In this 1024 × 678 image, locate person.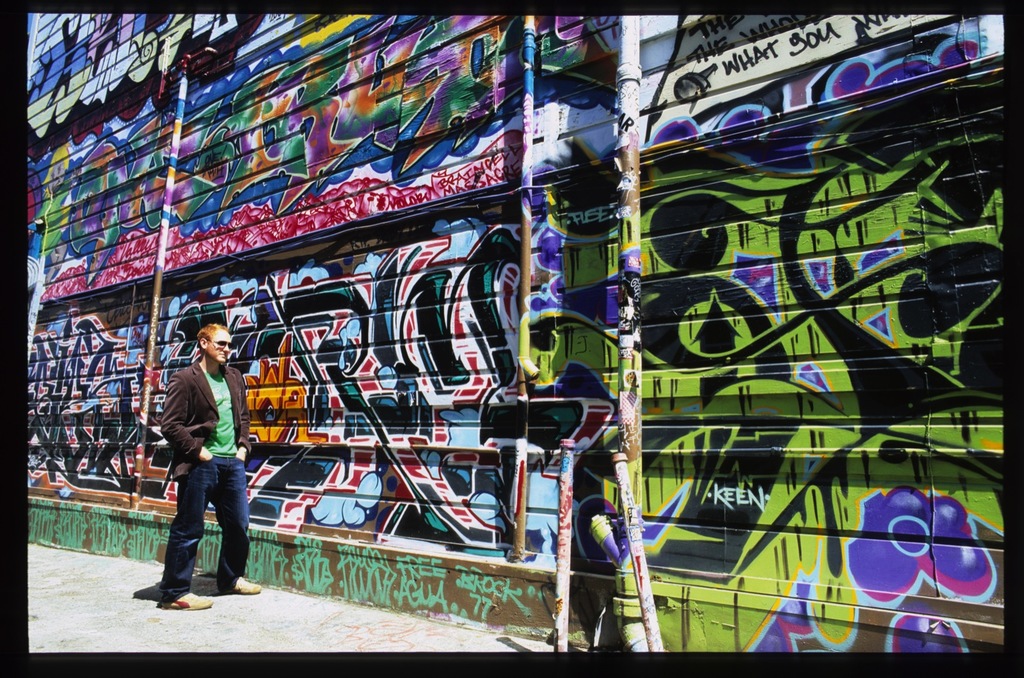
Bounding box: [152, 319, 266, 609].
